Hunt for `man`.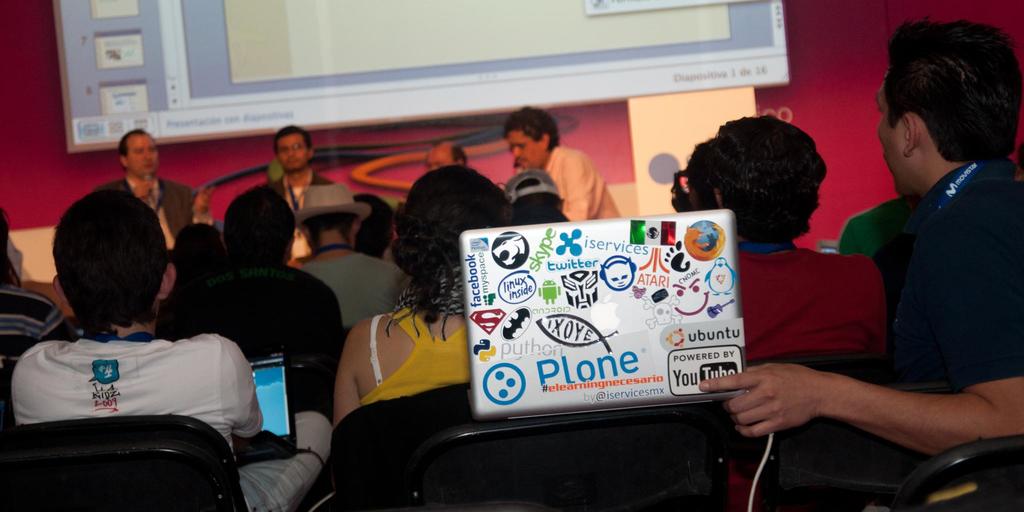
Hunted down at (168,186,346,403).
